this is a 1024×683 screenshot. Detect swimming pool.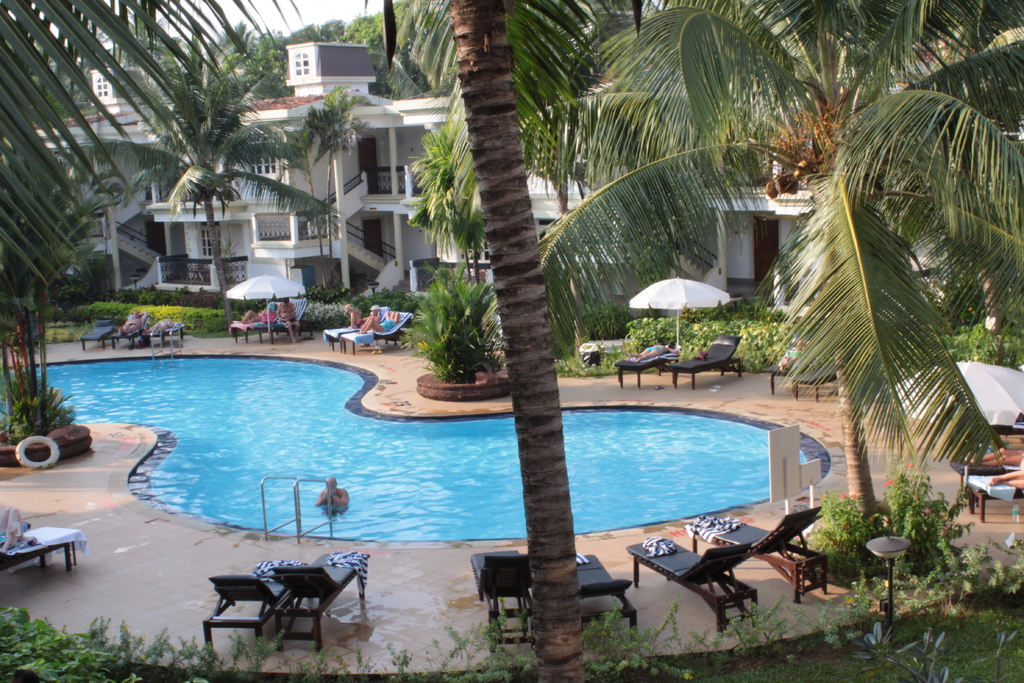
box(0, 352, 830, 541).
